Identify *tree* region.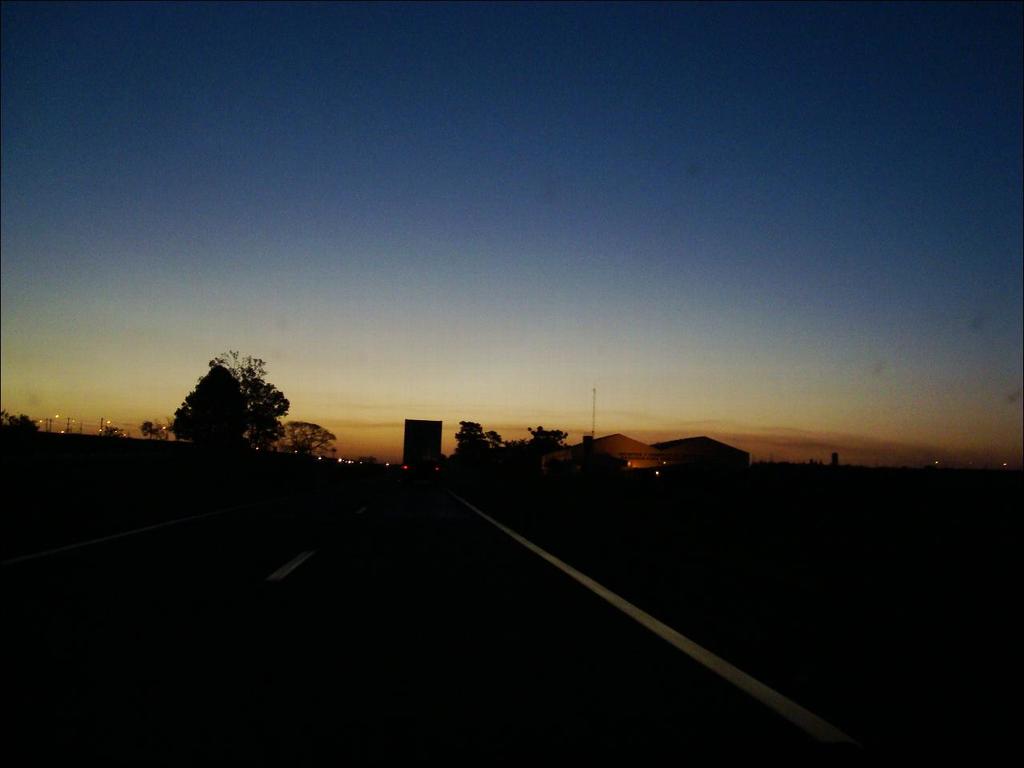
Region: 520,426,570,462.
